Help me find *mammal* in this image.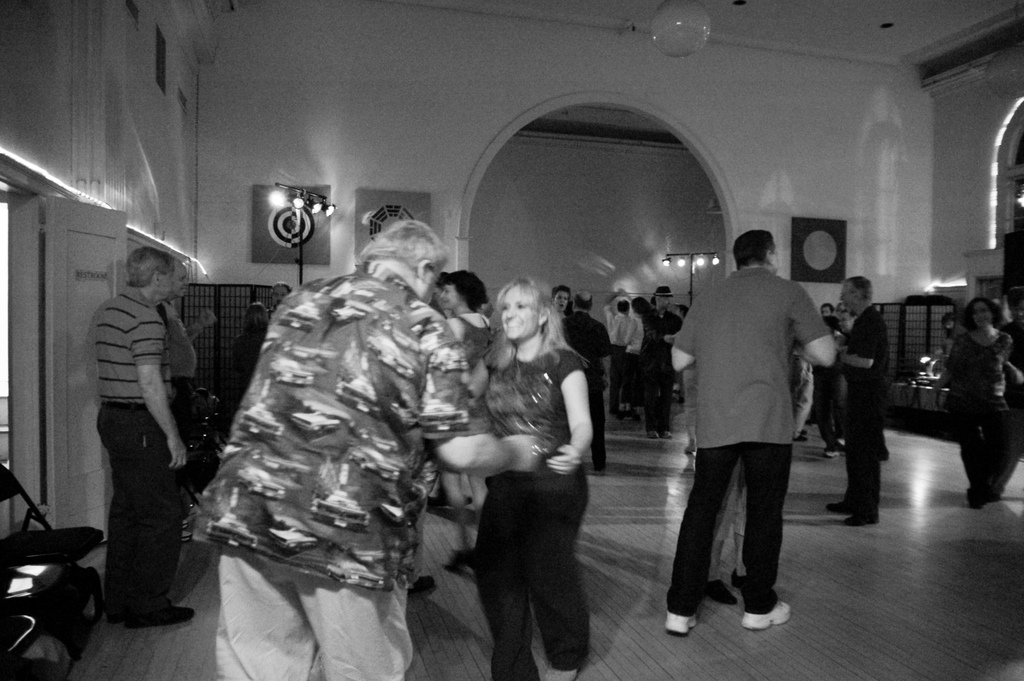
Found it: <bbox>460, 278, 589, 680</bbox>.
